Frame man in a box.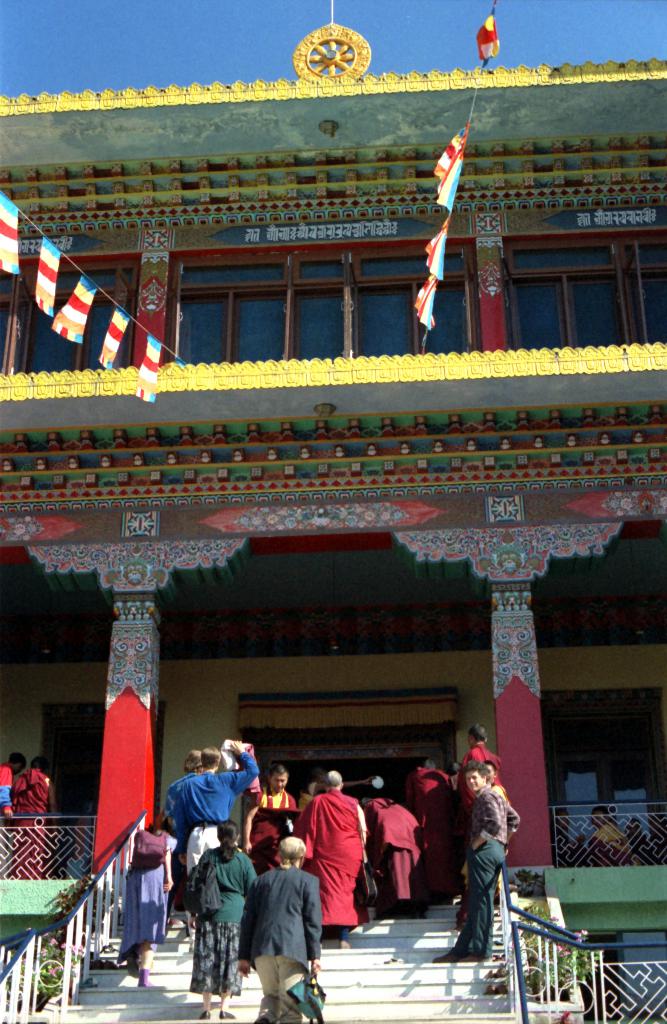
select_region(366, 769, 421, 915).
